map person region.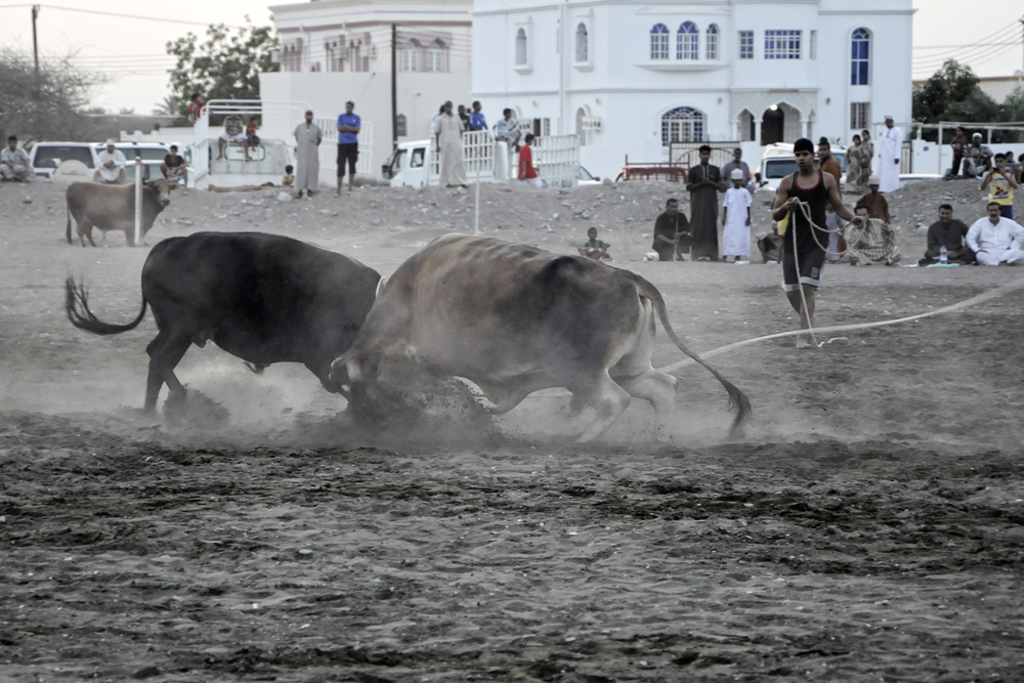
Mapped to (181,91,203,127).
